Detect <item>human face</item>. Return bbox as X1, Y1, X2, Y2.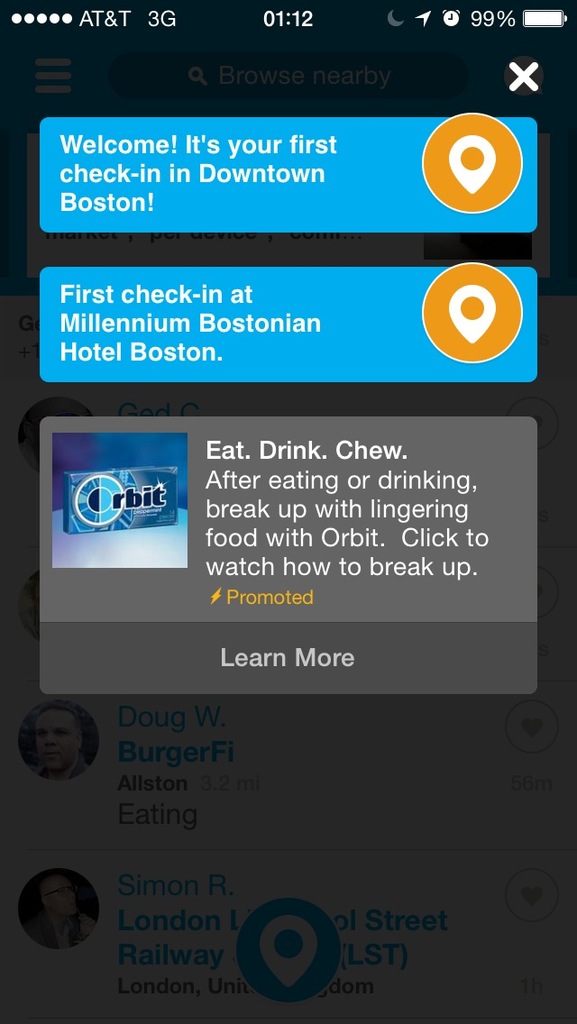
29, 707, 84, 795.
